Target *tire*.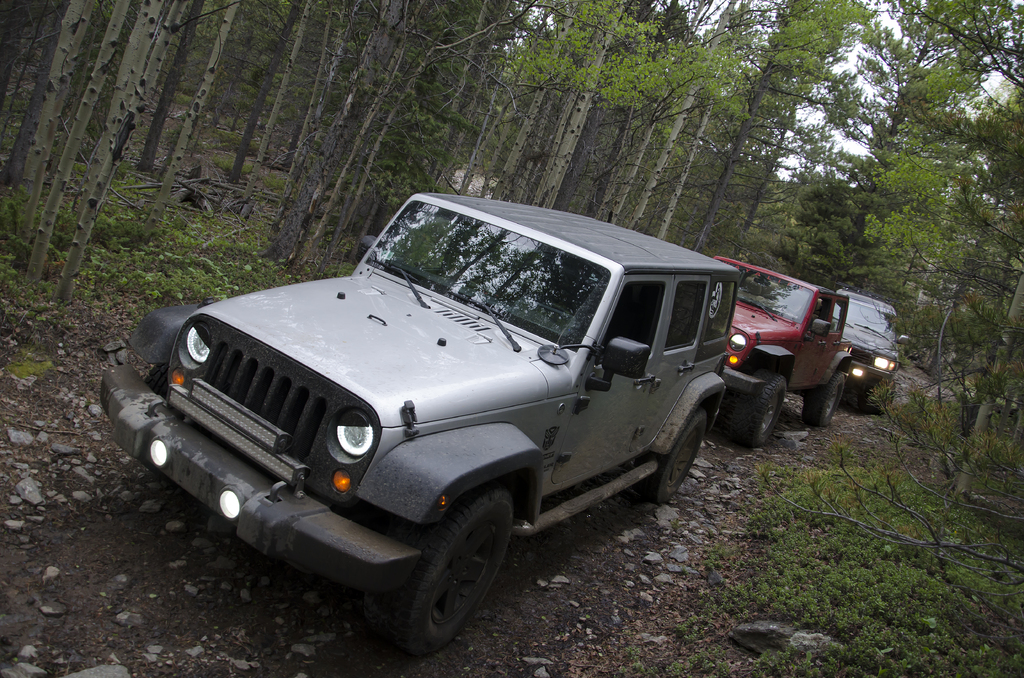
Target region: x1=803 y1=368 x2=847 y2=426.
